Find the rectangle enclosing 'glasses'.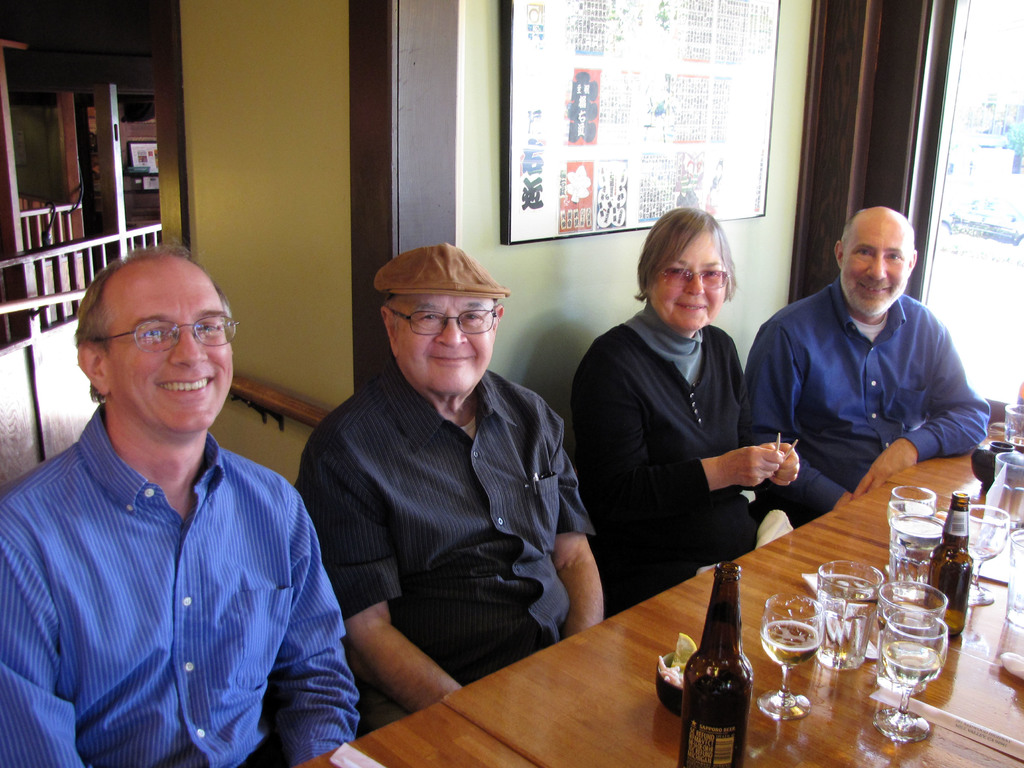
locate(97, 310, 241, 358).
